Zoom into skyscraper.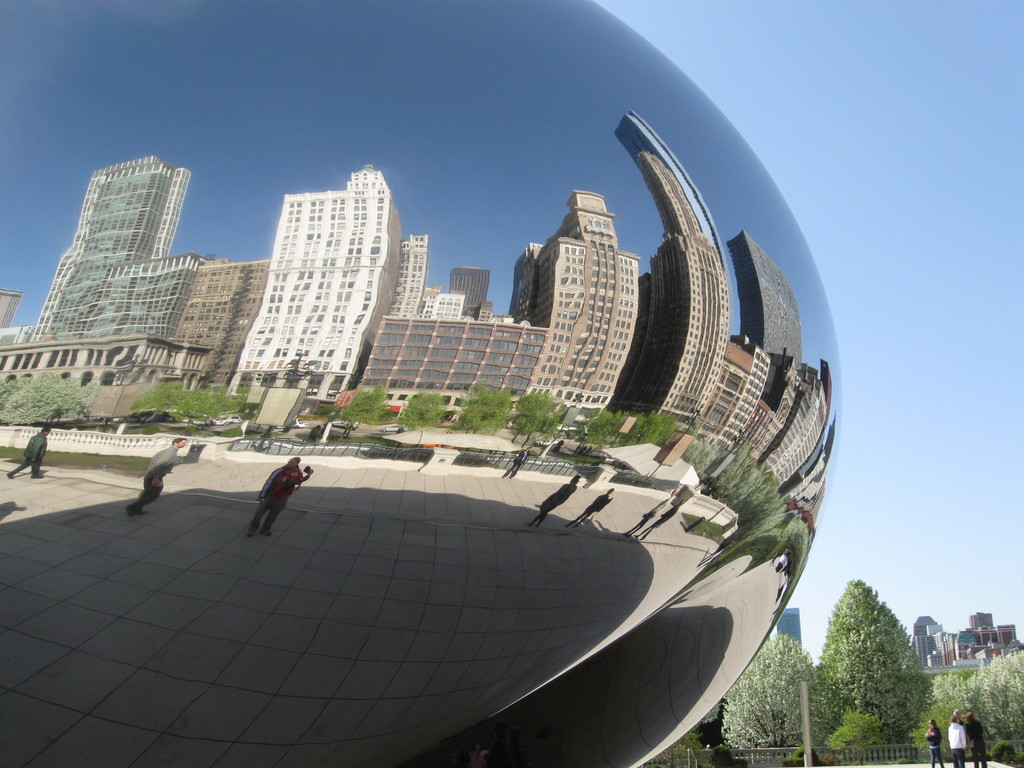
Zoom target: [x1=521, y1=167, x2=632, y2=429].
